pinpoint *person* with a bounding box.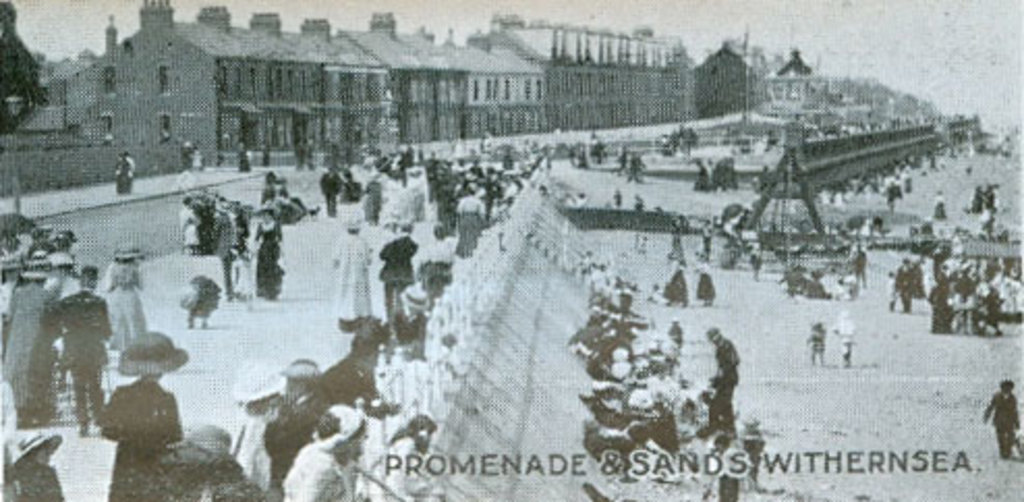
[left=369, top=232, right=419, bottom=340].
